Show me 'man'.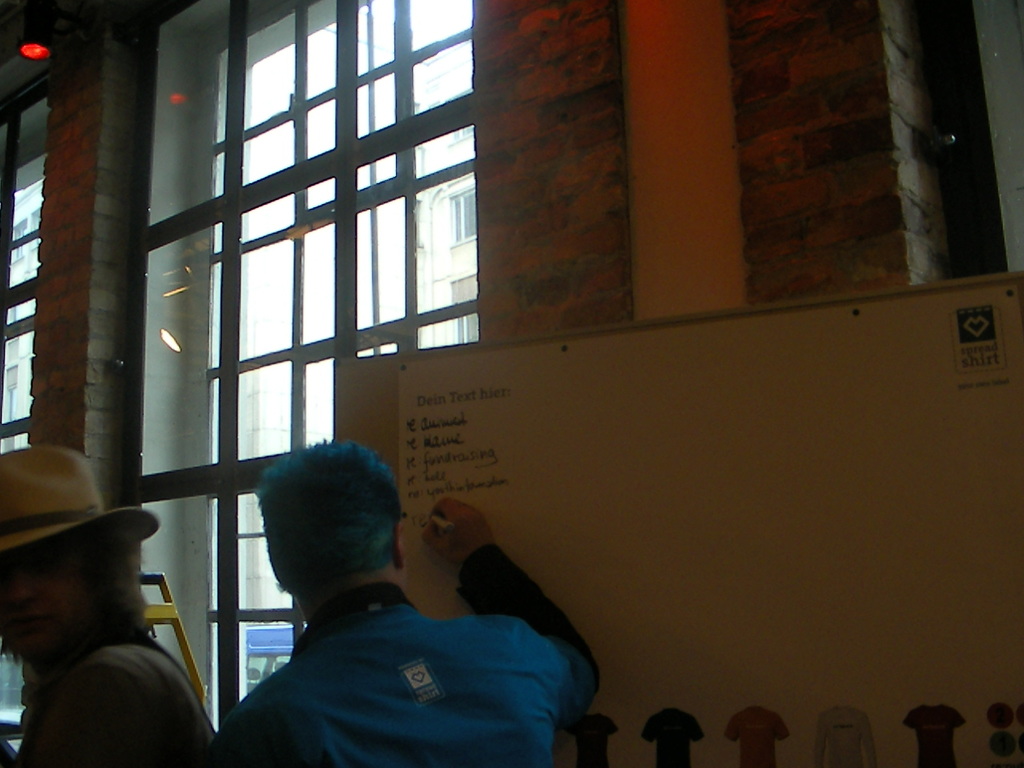
'man' is here: [0,445,217,767].
